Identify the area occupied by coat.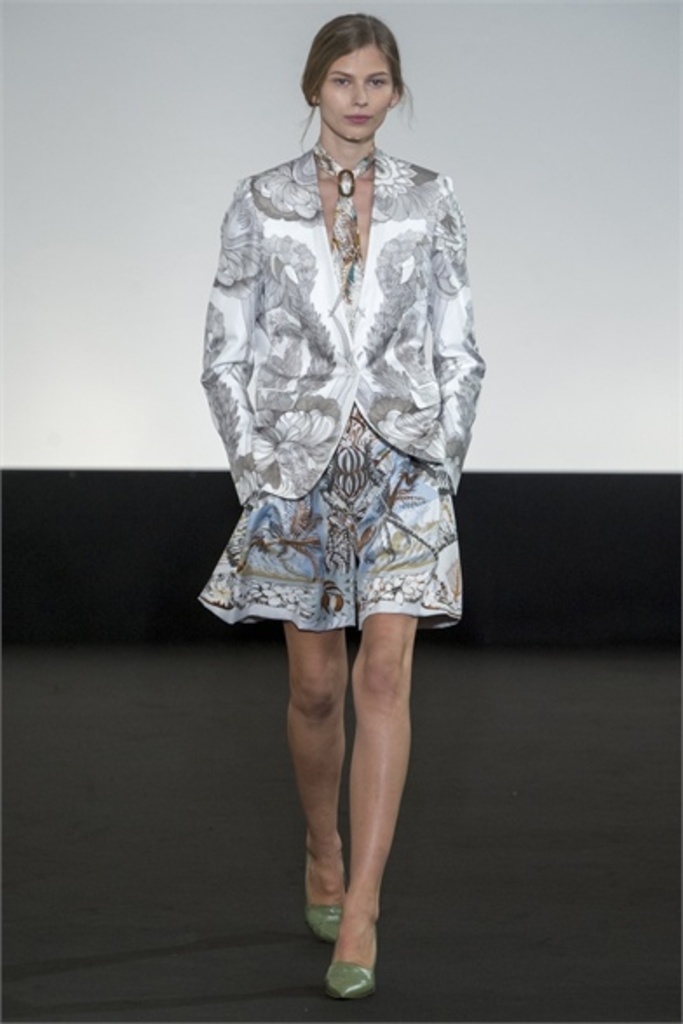
Area: 195:141:483:496.
